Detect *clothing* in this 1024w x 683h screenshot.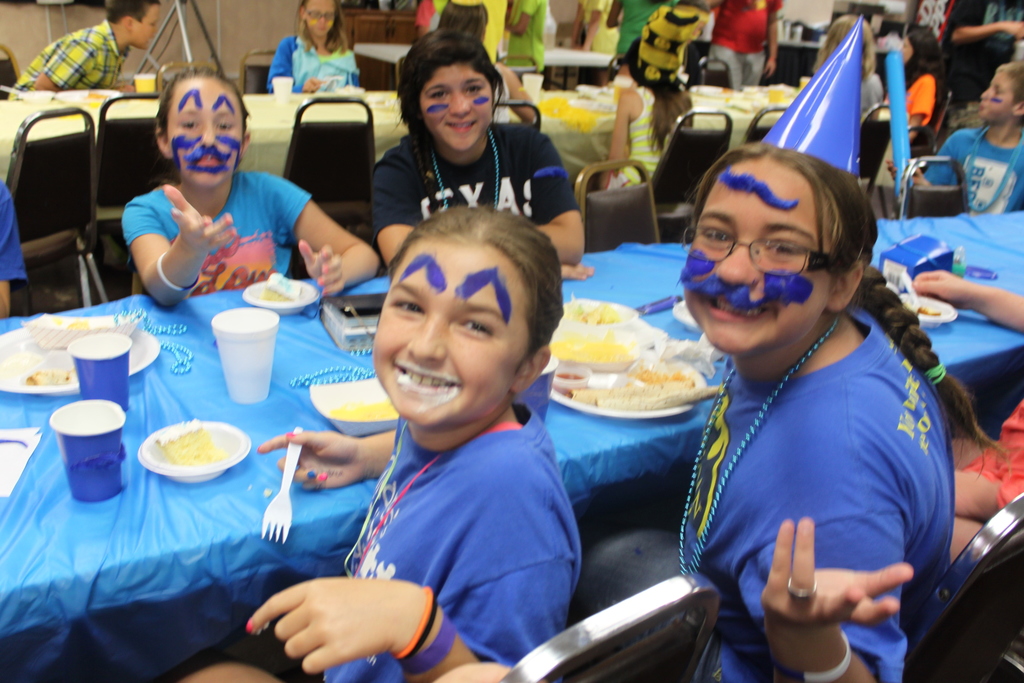
Detection: pyautogui.locateOnScreen(921, 127, 1023, 213).
